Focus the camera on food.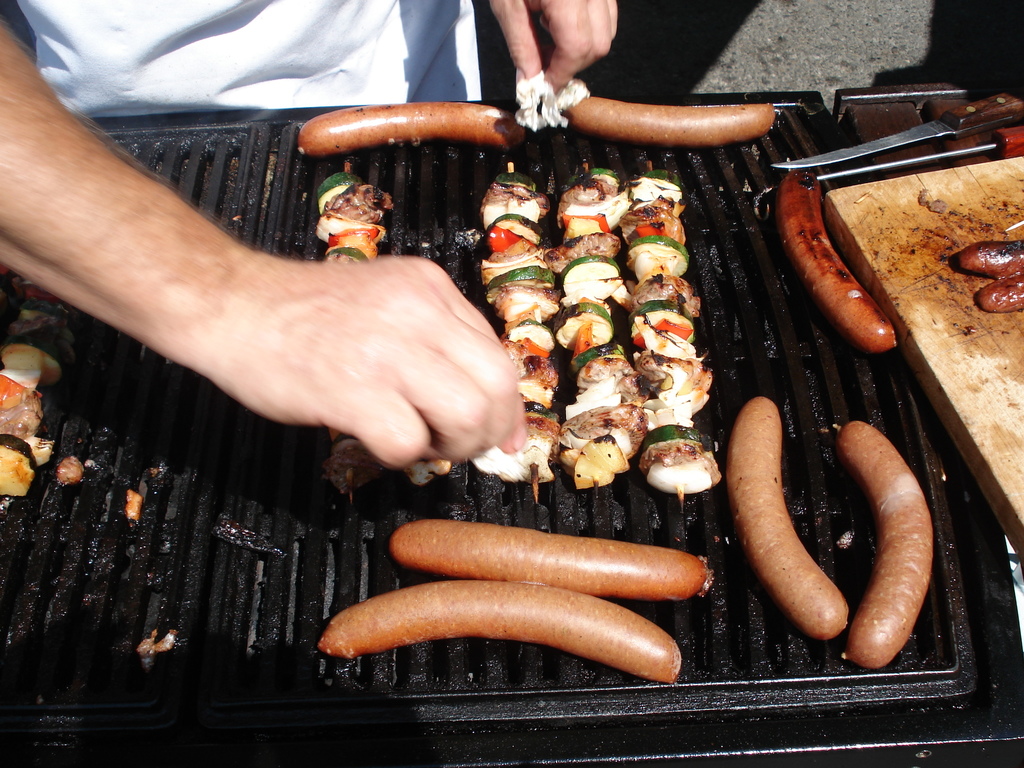
Focus region: box(543, 101, 785, 154).
